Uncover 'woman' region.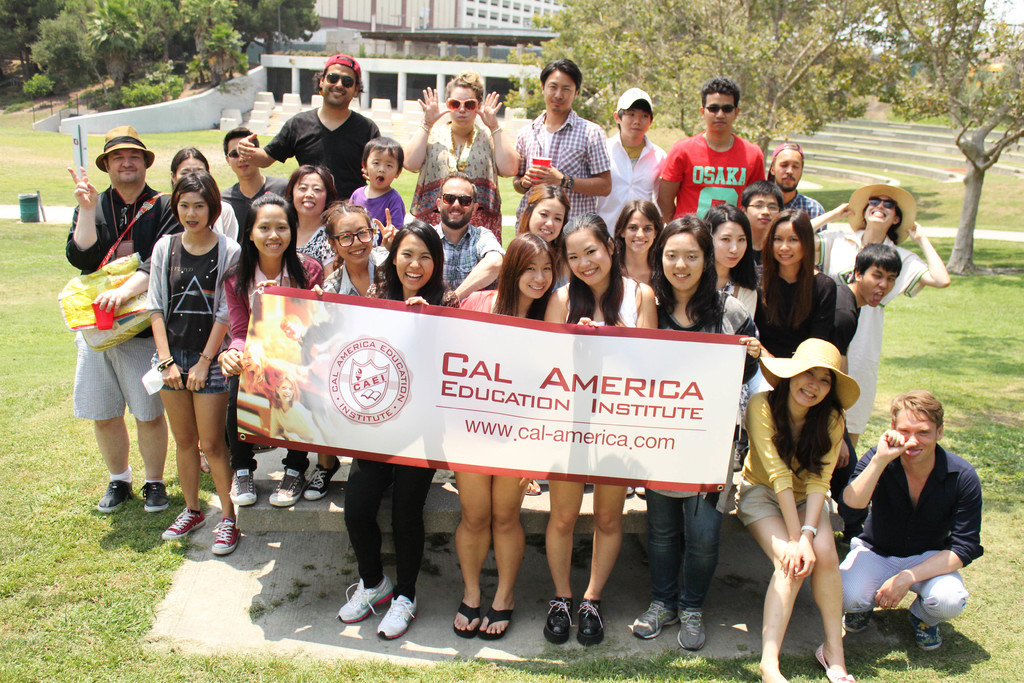
Uncovered: select_region(810, 179, 953, 452).
